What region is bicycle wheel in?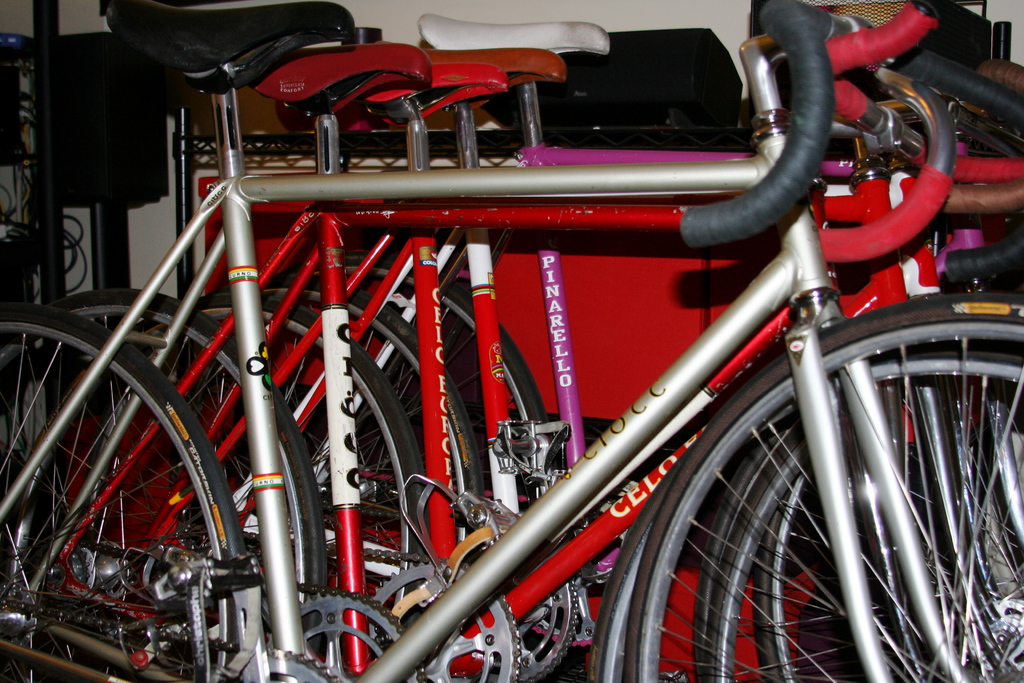
{"left": 0, "top": 299, "right": 261, "bottom": 682}.
